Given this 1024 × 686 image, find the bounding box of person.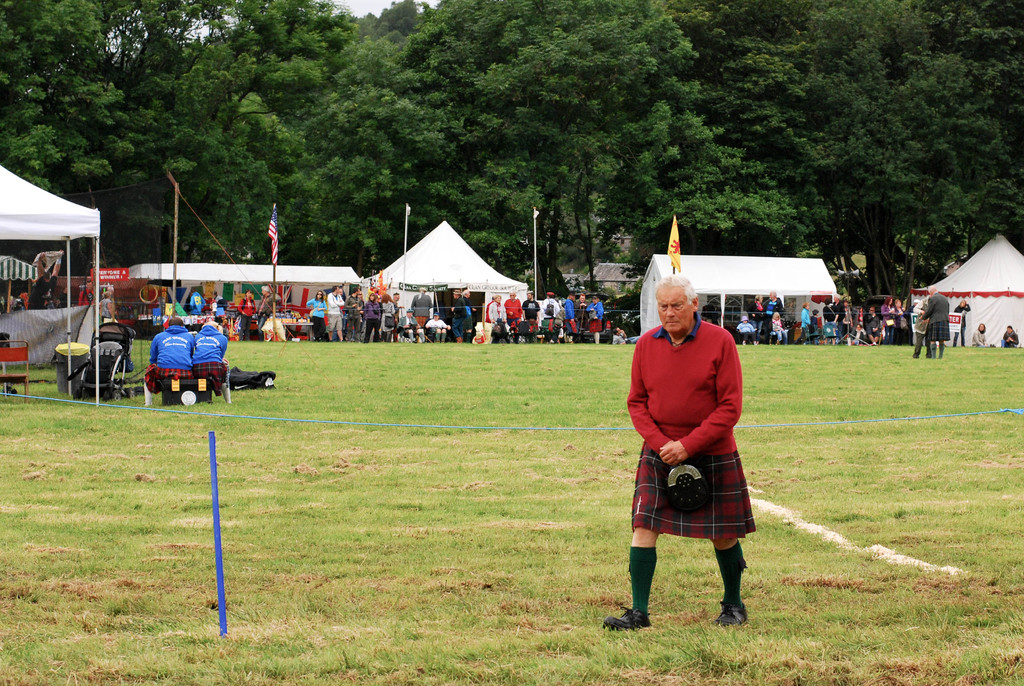
bbox=[565, 295, 576, 344].
